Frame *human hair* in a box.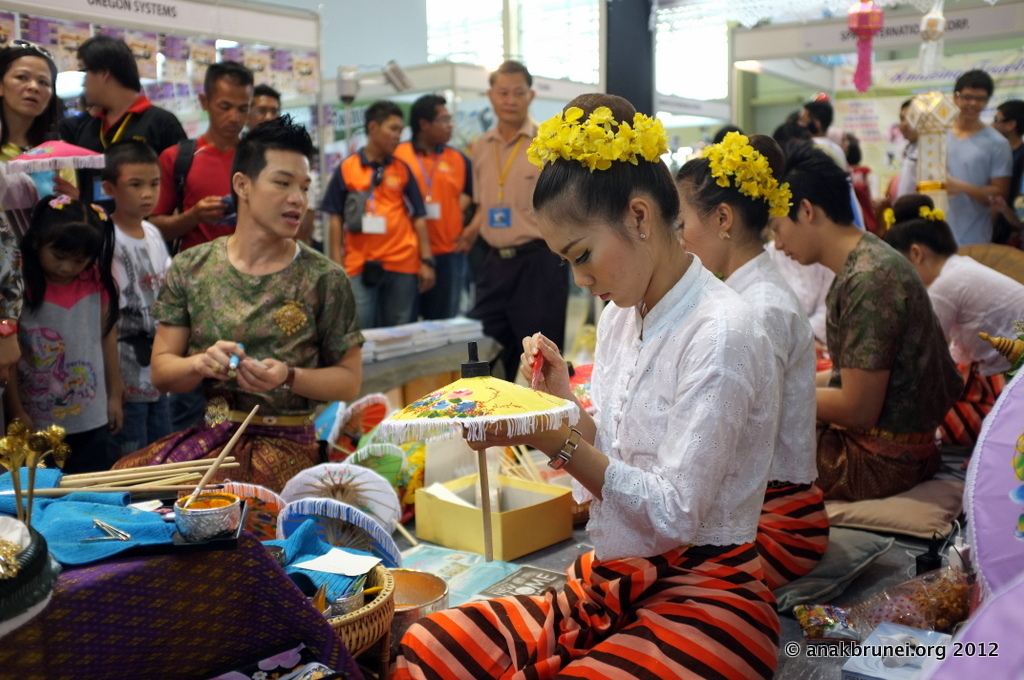
BBox(203, 60, 254, 103).
